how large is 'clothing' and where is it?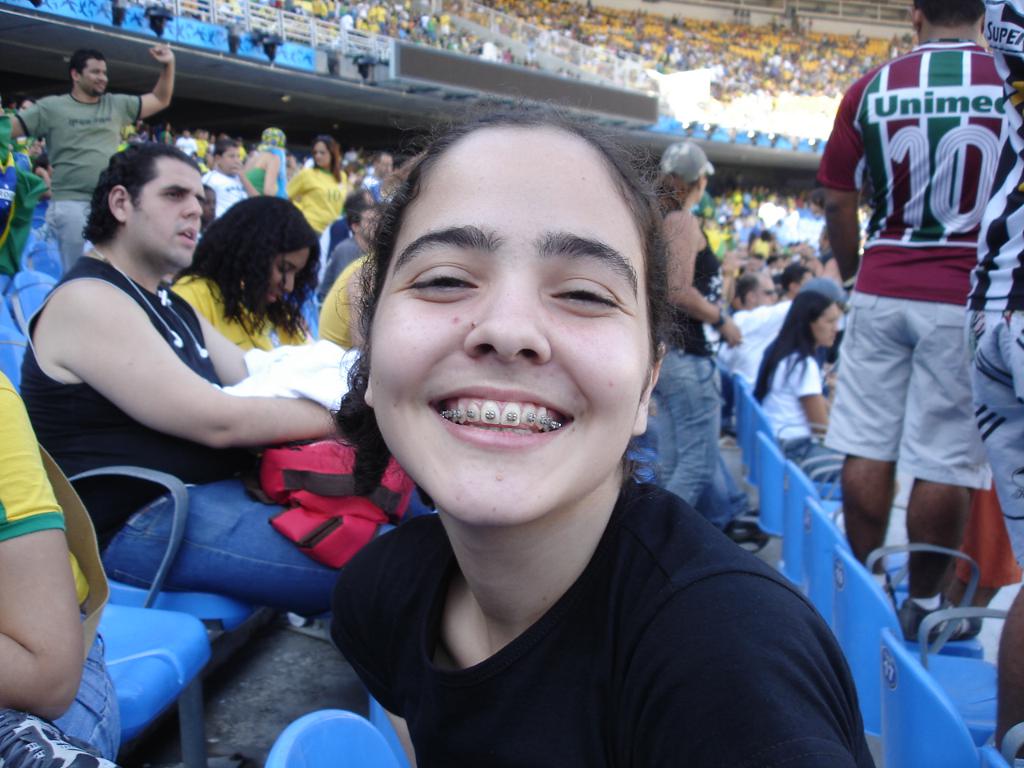
Bounding box: [964, 310, 1023, 566].
